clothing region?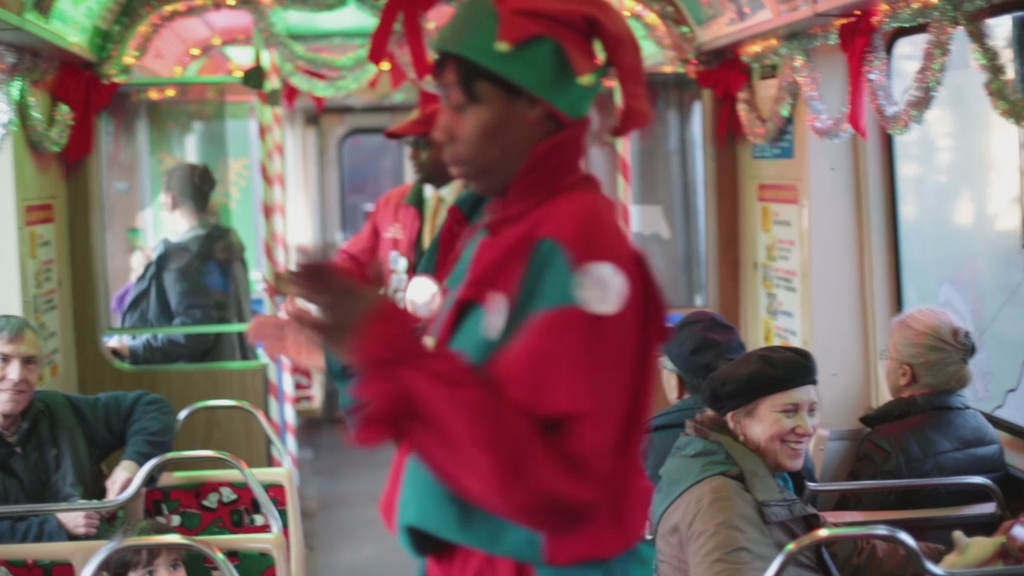
Rect(104, 217, 262, 362)
